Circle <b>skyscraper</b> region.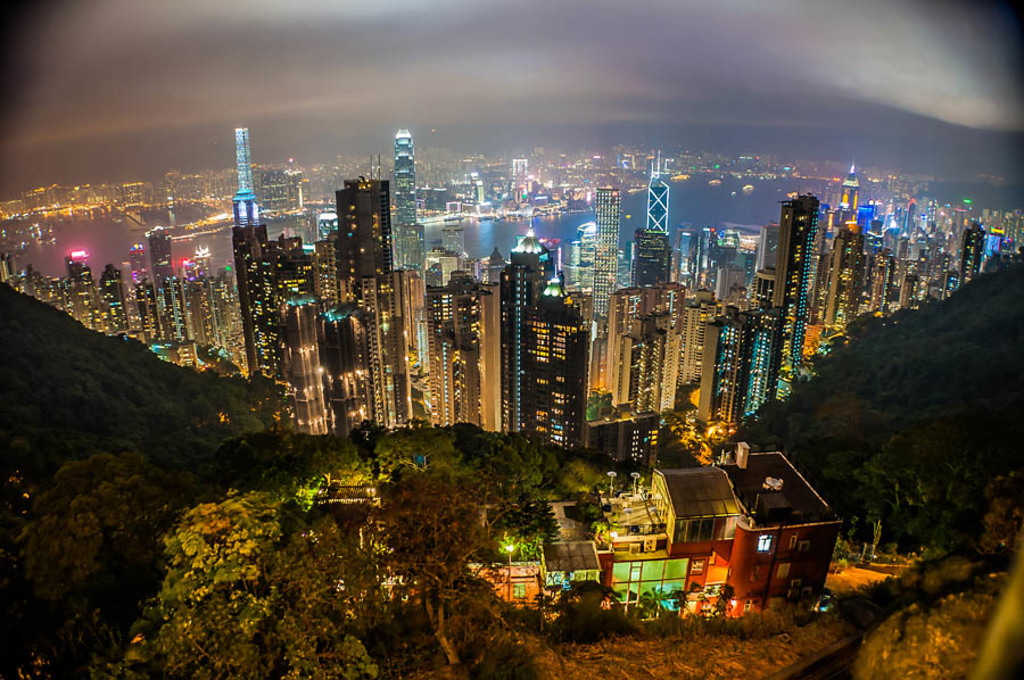
Region: select_region(777, 192, 801, 382).
